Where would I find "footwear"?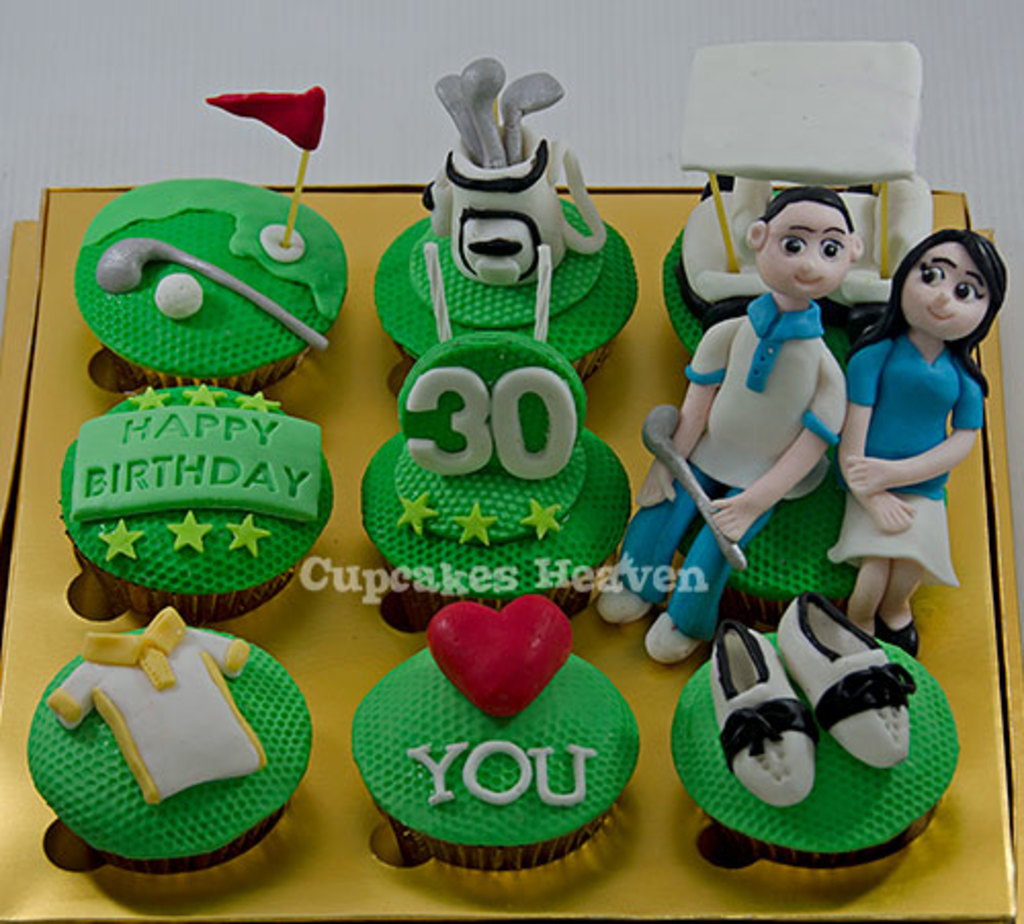
At box(713, 623, 817, 803).
